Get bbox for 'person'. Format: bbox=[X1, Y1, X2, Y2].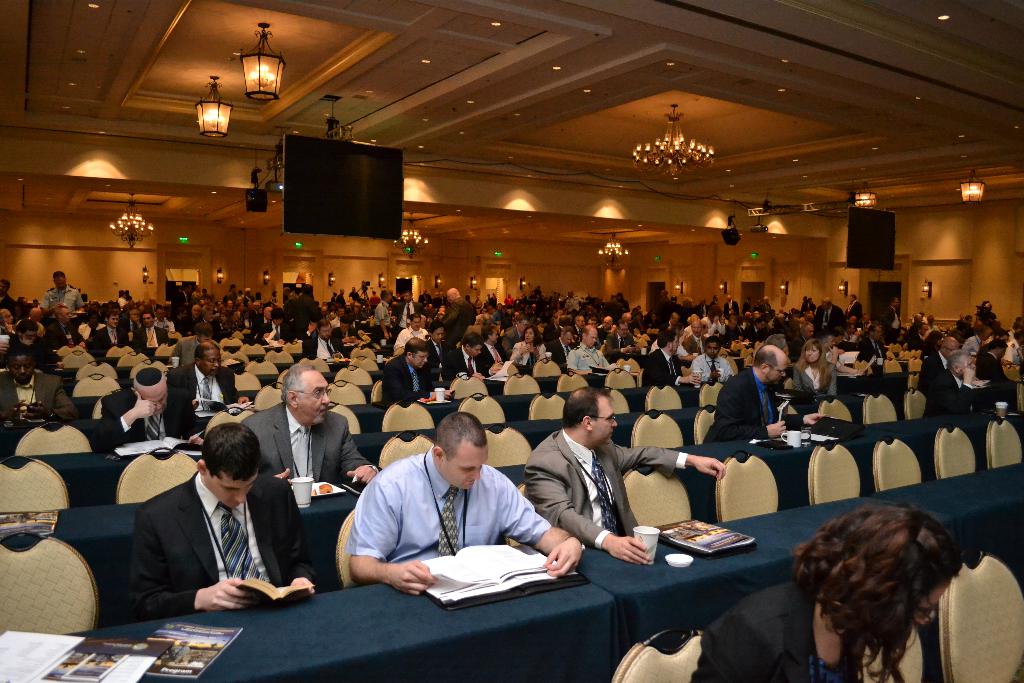
bbox=[0, 304, 7, 339].
